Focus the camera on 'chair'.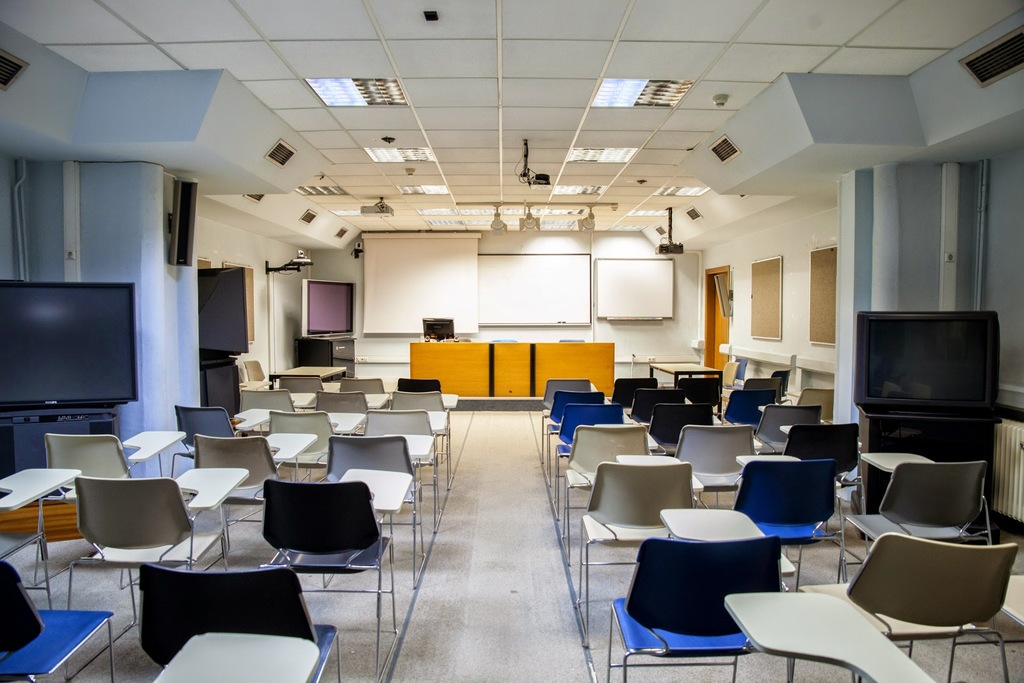
Focus region: left=550, top=420, right=662, bottom=543.
